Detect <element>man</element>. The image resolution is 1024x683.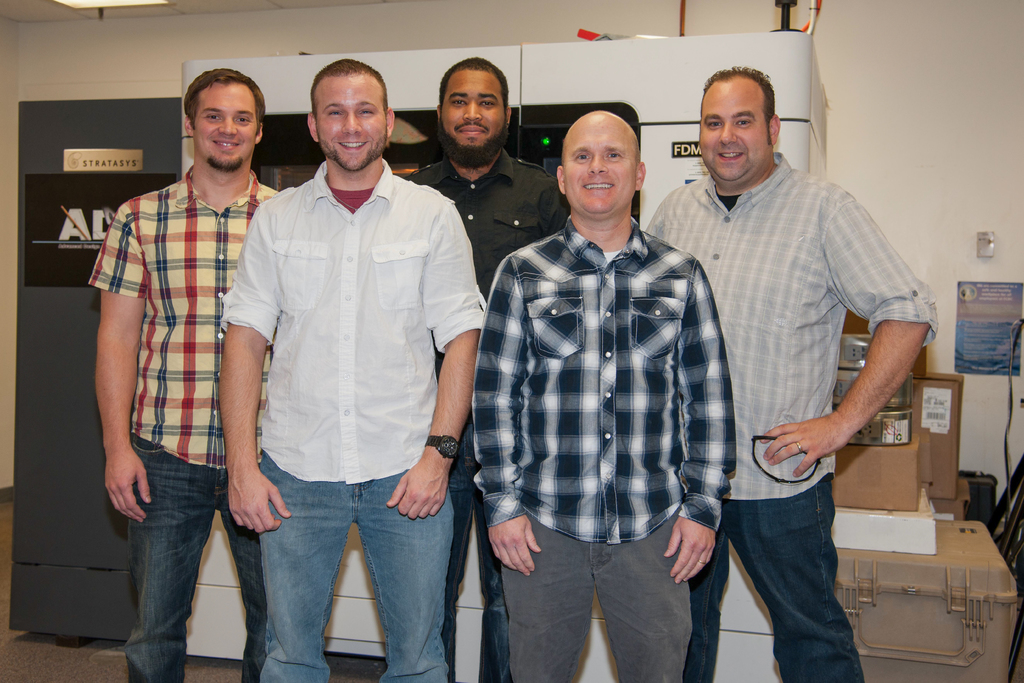
rect(467, 109, 733, 682).
